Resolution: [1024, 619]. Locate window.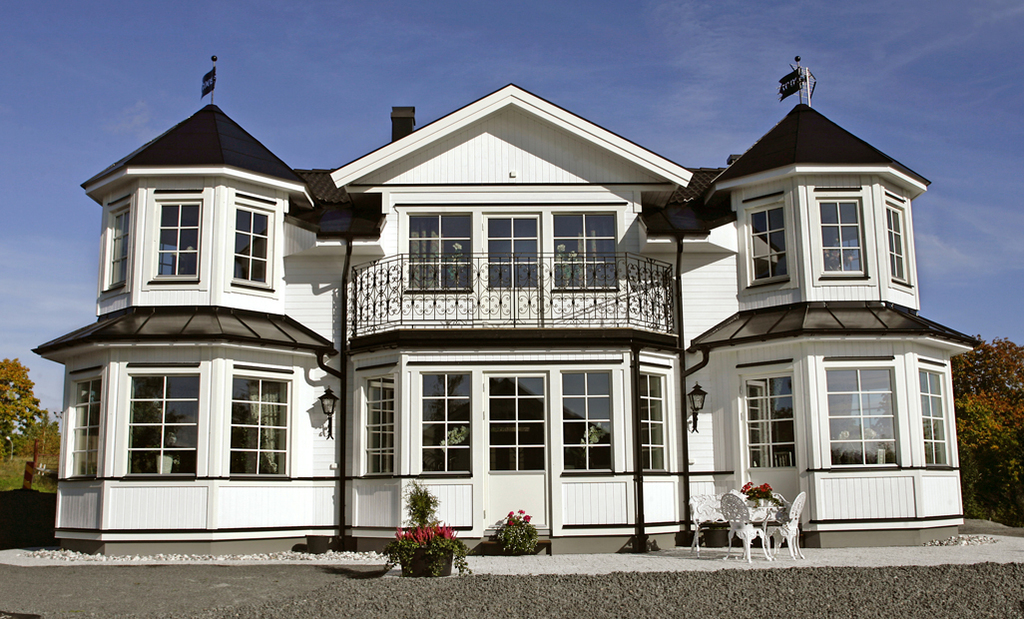
Rect(151, 190, 200, 280).
